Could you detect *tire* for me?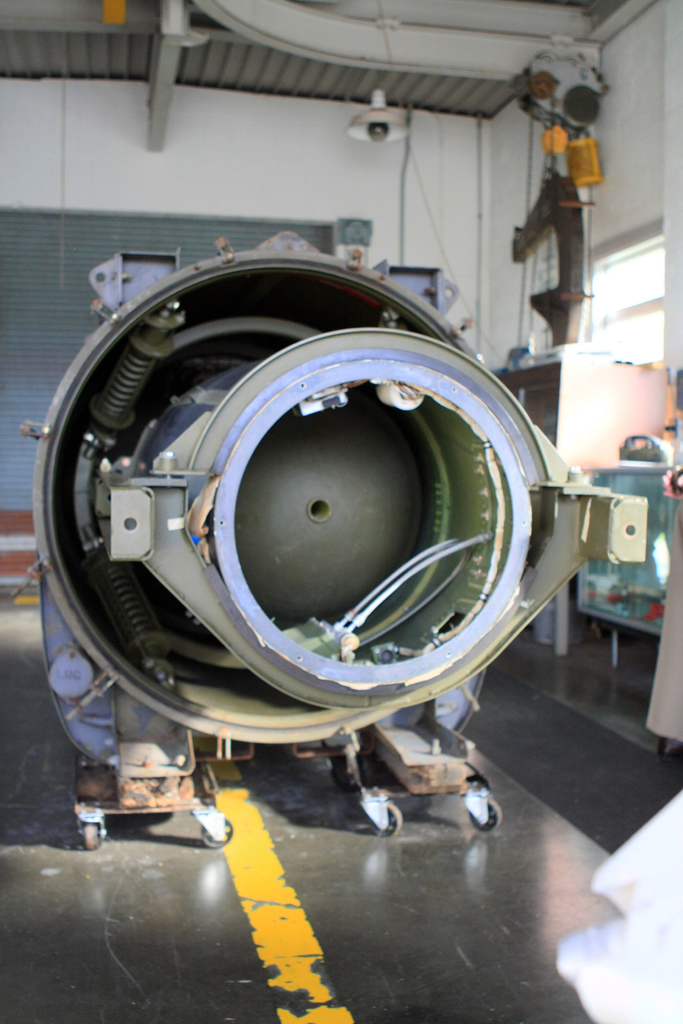
Detection result: 76, 824, 107, 851.
